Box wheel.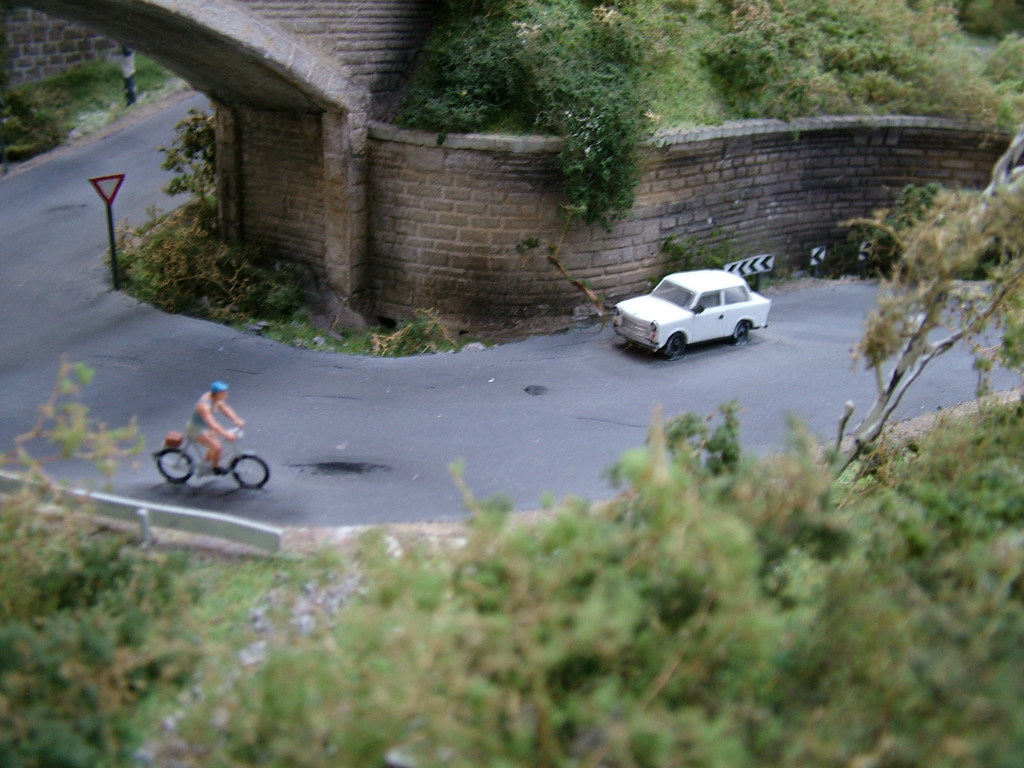
[left=668, top=337, right=685, bottom=355].
